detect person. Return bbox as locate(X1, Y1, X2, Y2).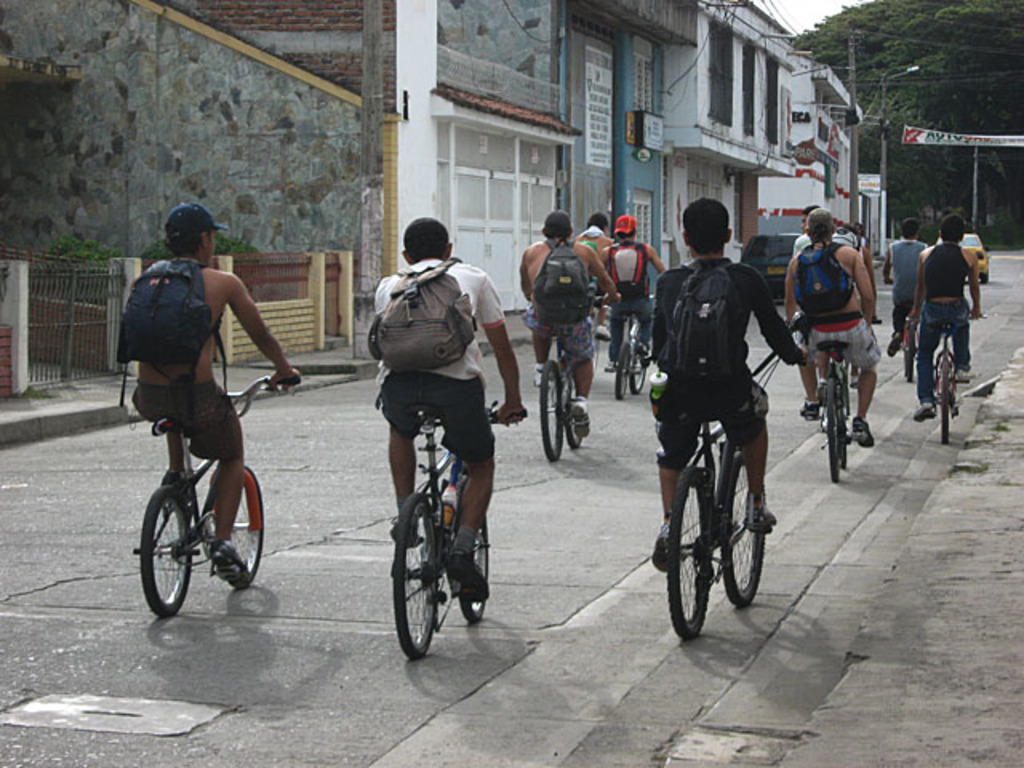
locate(907, 206, 986, 429).
